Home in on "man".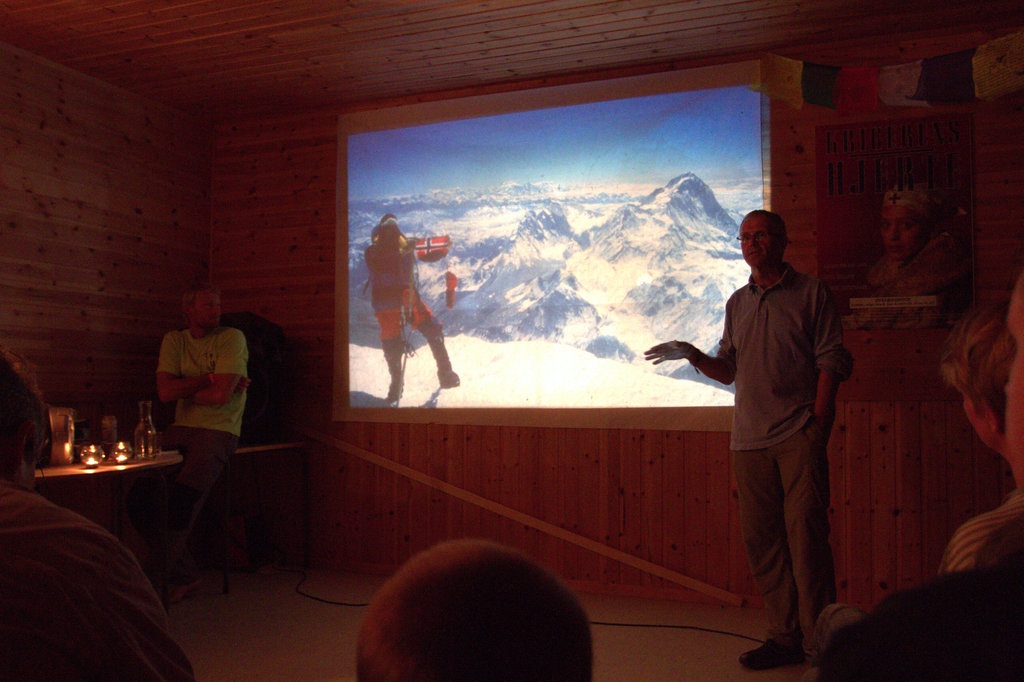
Homed in at box(360, 213, 460, 396).
